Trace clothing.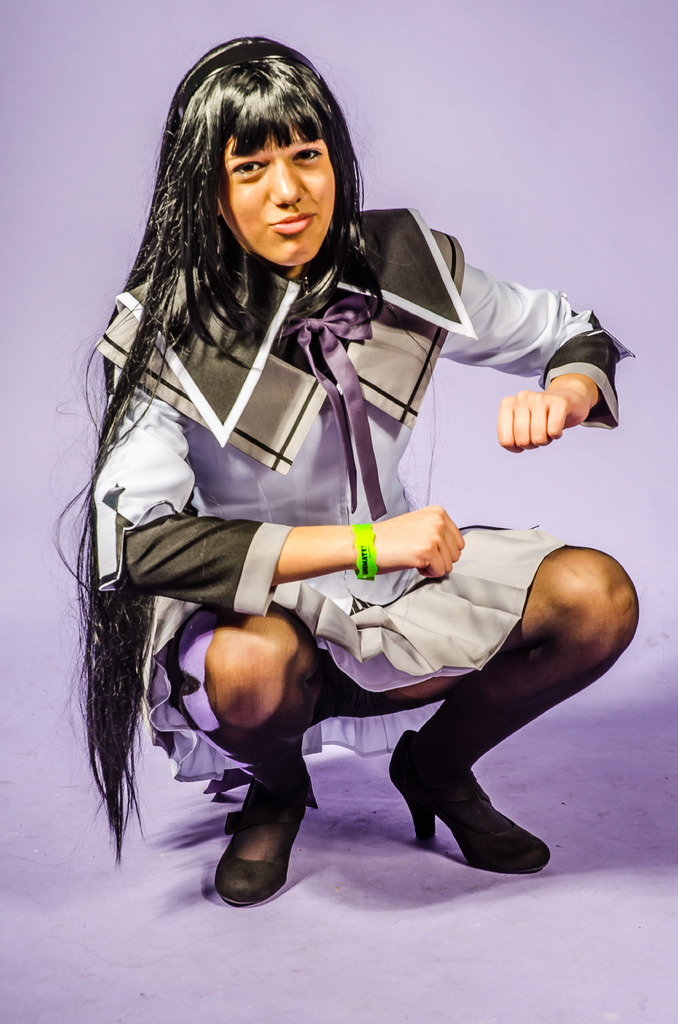
Traced to x1=85 y1=189 x2=640 y2=803.
